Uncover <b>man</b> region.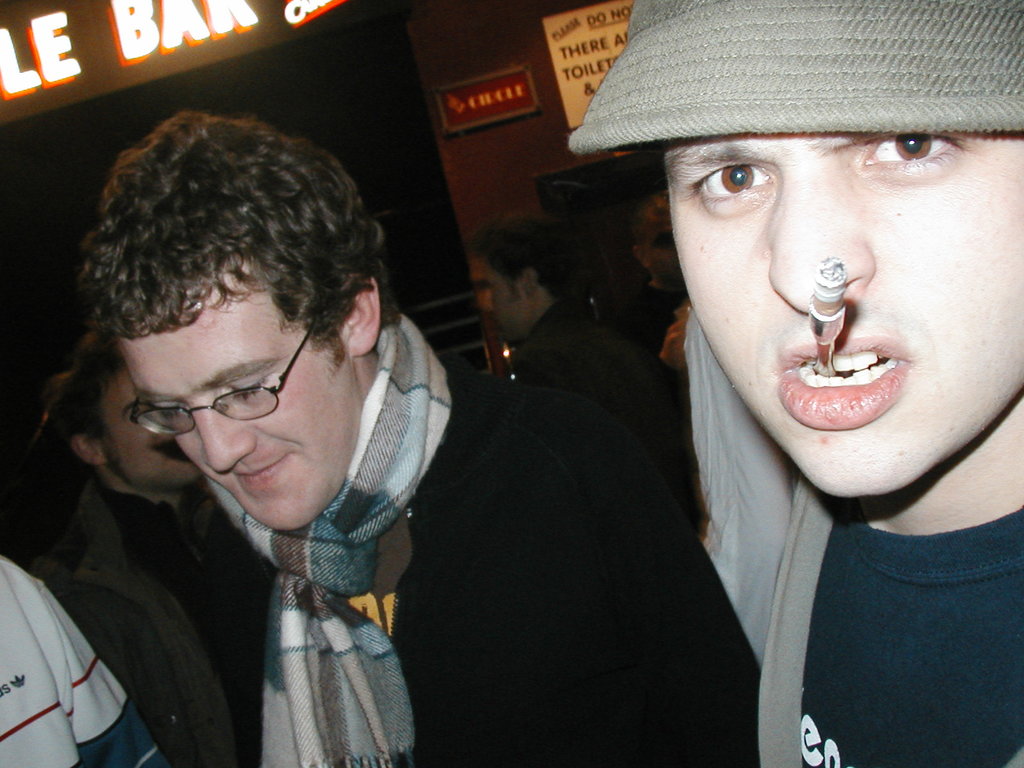
Uncovered: {"x1": 563, "y1": 0, "x2": 1023, "y2": 767}.
